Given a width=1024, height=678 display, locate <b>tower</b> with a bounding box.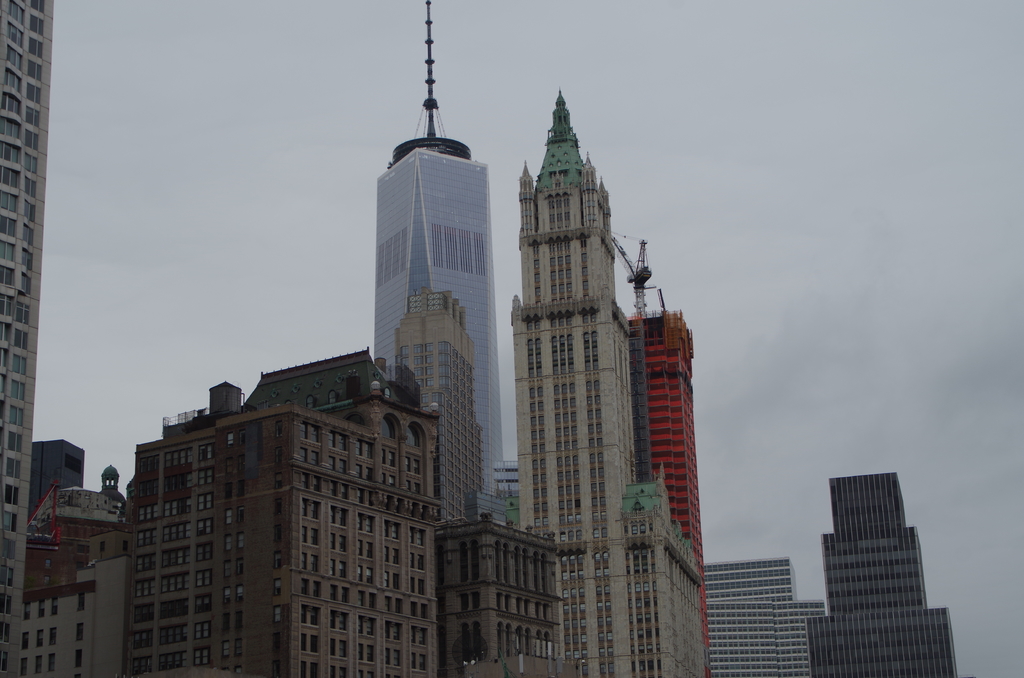
Located: bbox=[806, 467, 964, 677].
